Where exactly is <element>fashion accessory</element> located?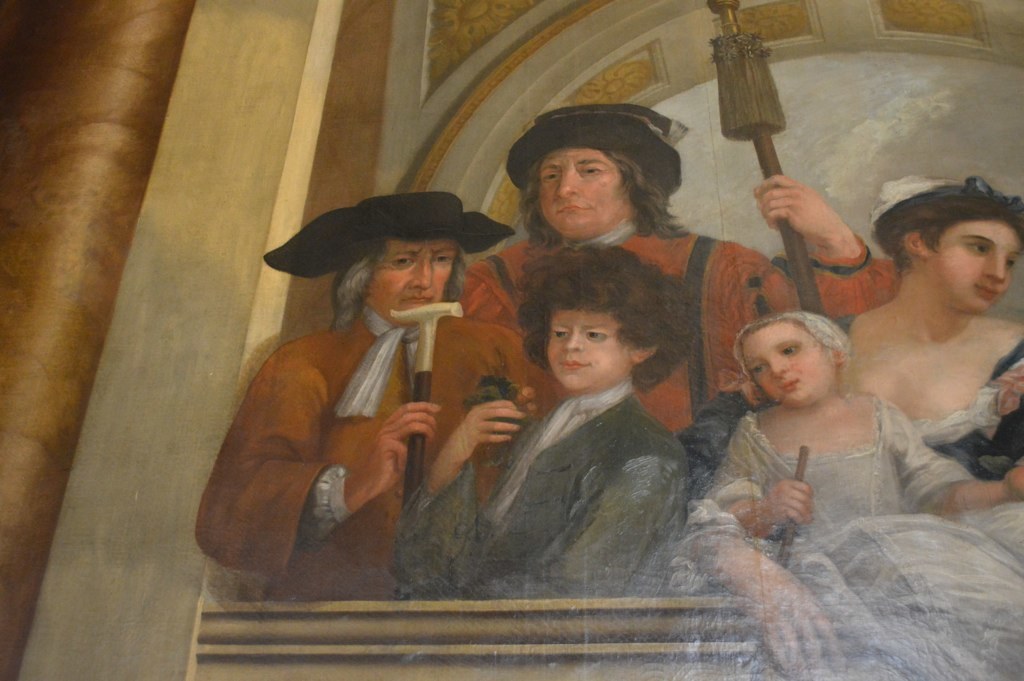
Its bounding box is (left=256, top=184, right=527, bottom=284).
